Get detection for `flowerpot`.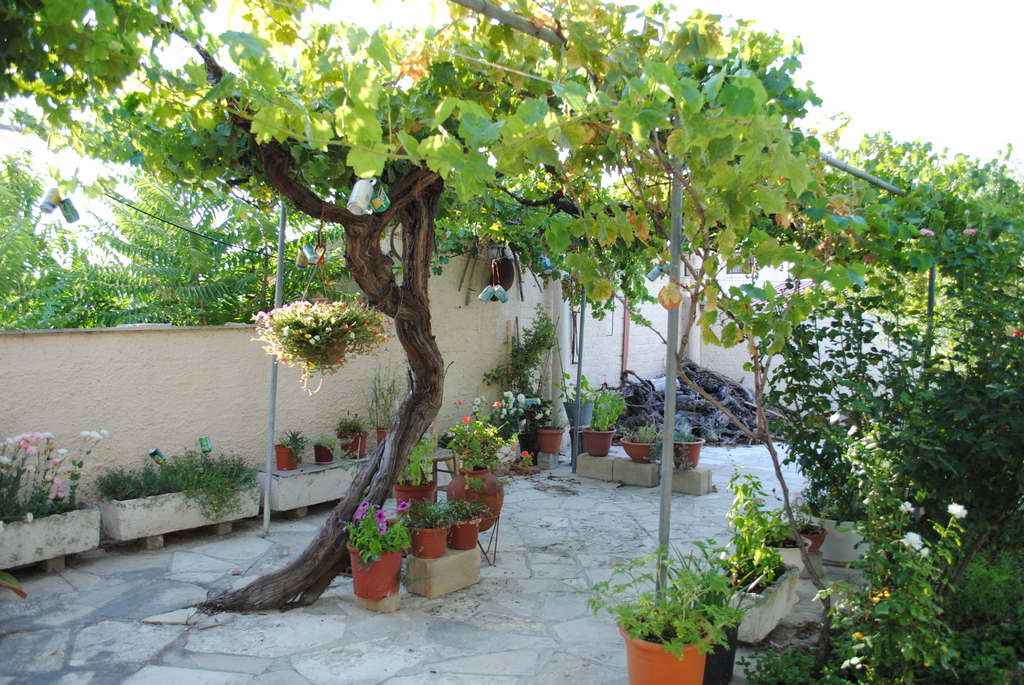
Detection: <bbox>540, 423, 561, 455</bbox>.
